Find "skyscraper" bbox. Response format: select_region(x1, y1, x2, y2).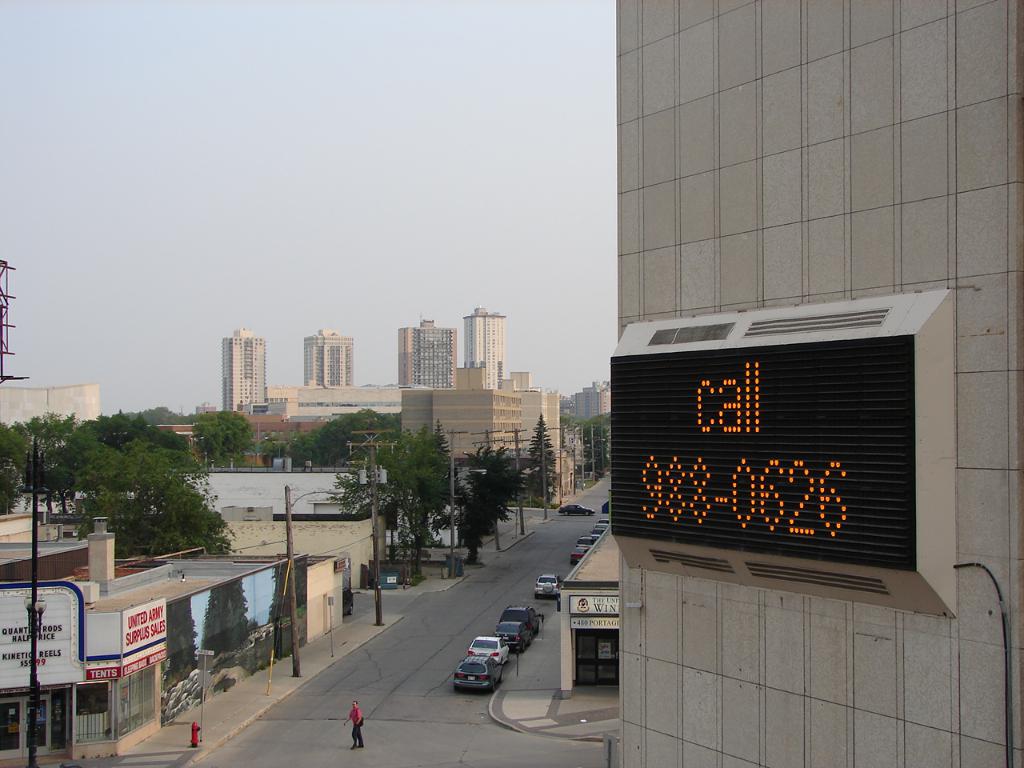
select_region(222, 326, 269, 408).
